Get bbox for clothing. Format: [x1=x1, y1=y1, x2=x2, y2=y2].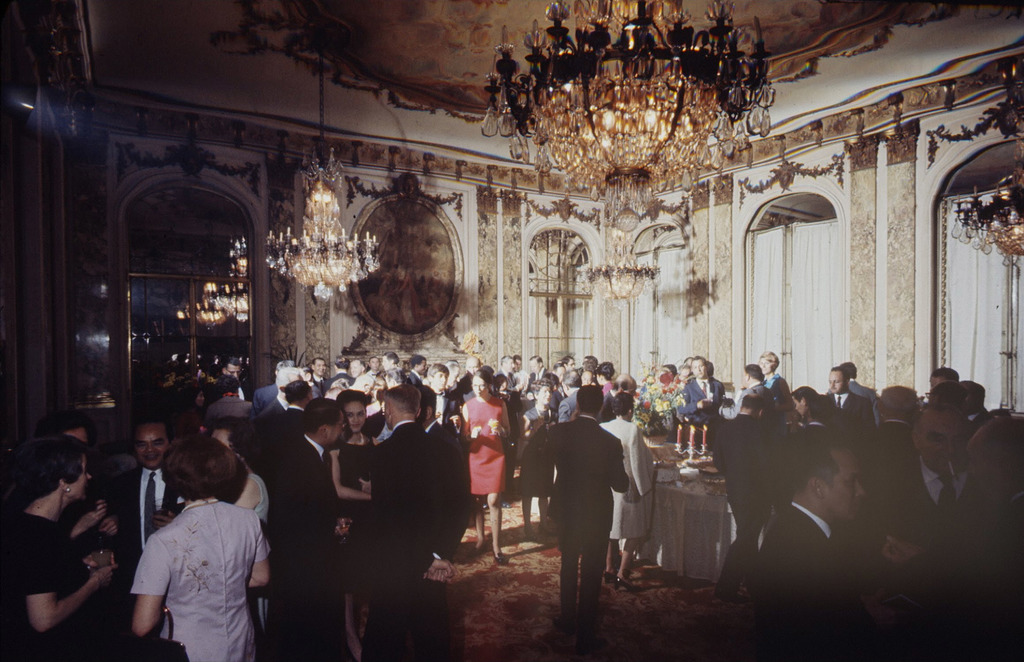
[x1=763, y1=374, x2=788, y2=427].
